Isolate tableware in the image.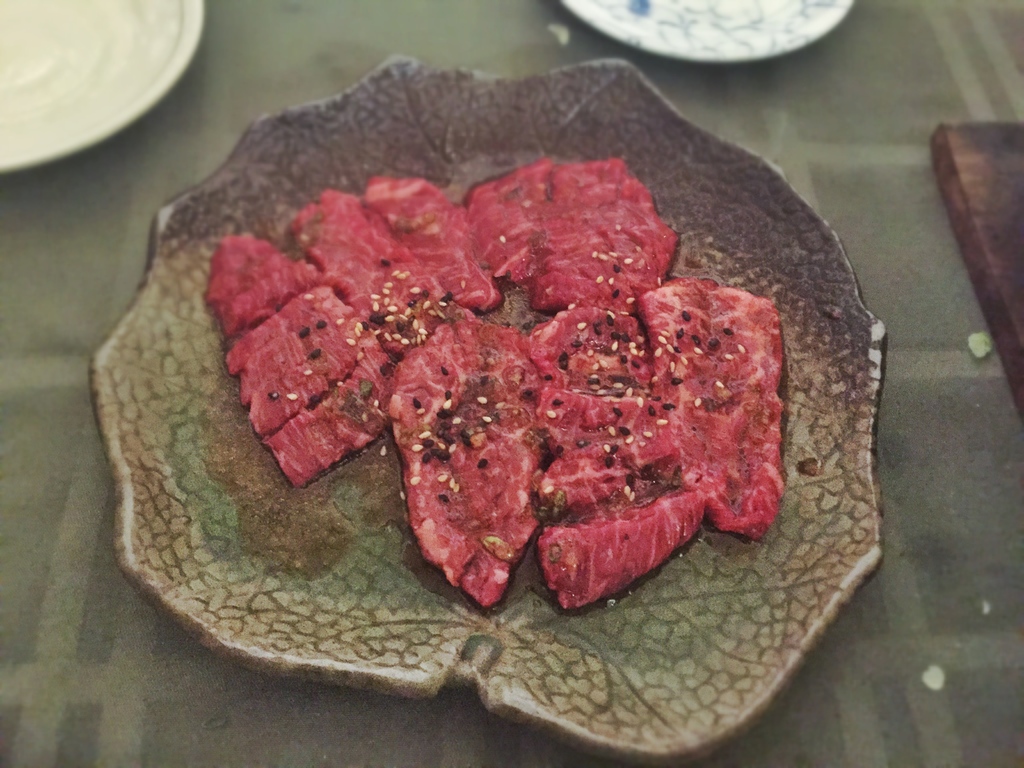
Isolated region: <bbox>82, 61, 938, 707</bbox>.
